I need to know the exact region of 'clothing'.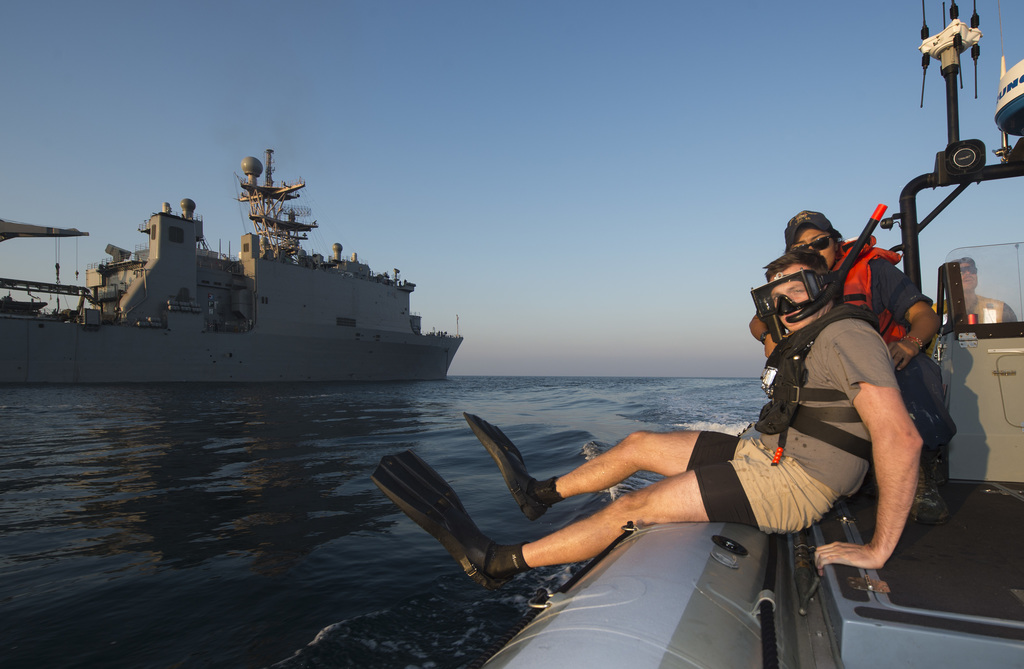
Region: <box>926,249,1012,322</box>.
